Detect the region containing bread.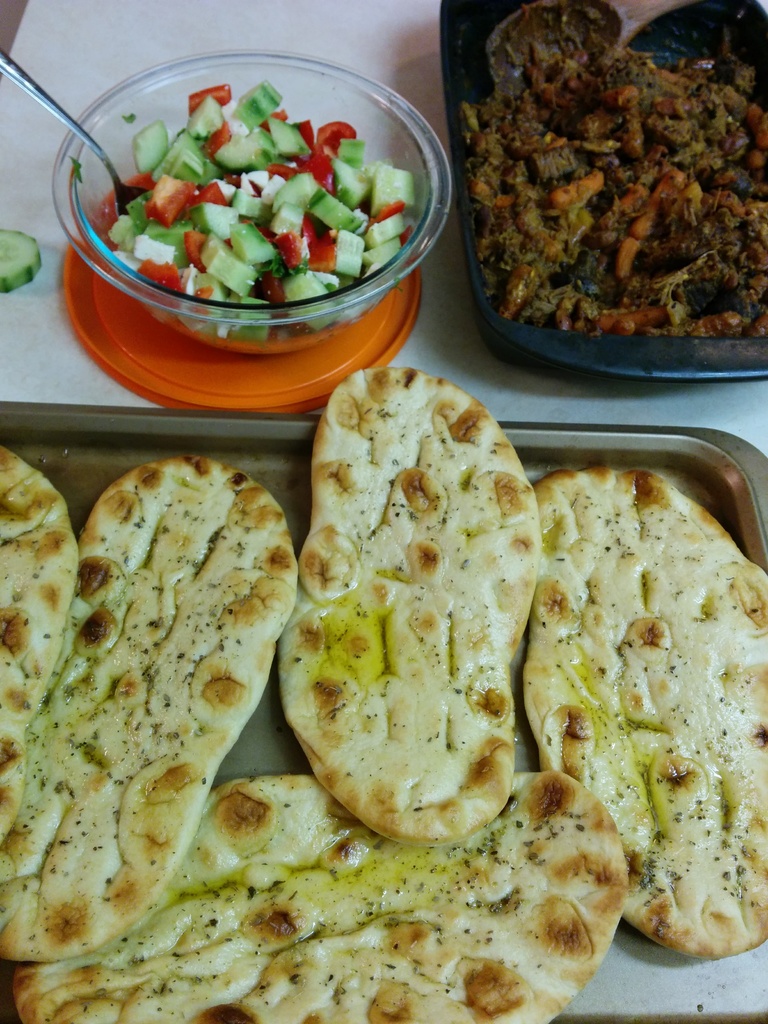
crop(275, 395, 566, 836).
